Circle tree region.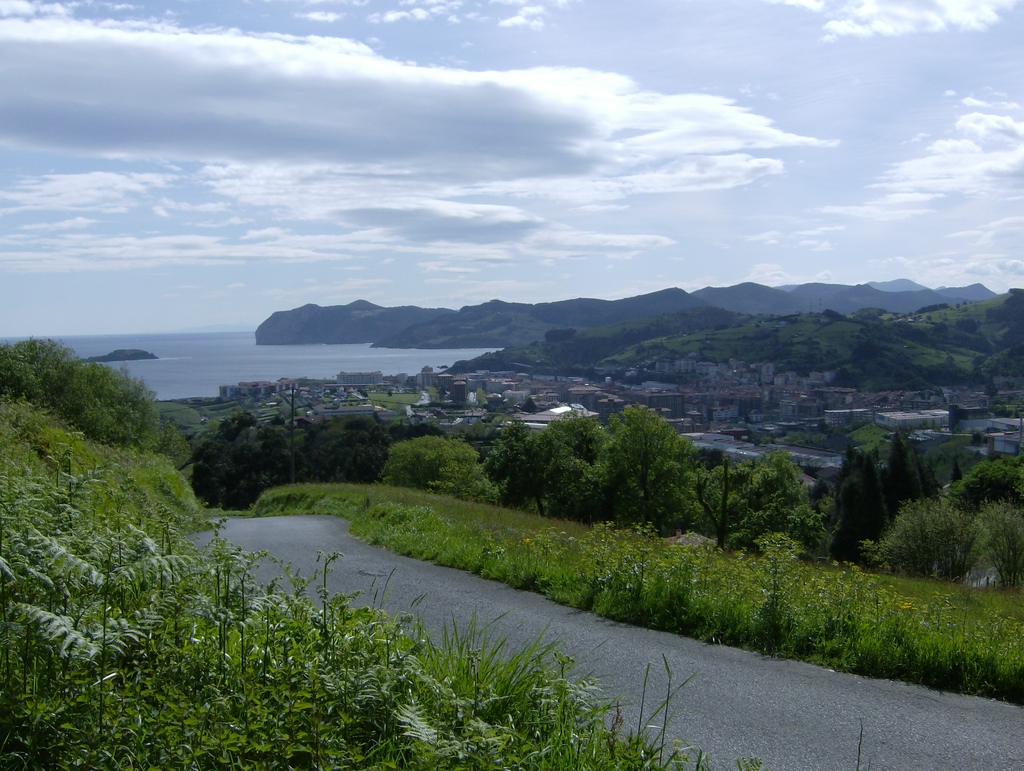
Region: 191 412 301 509.
